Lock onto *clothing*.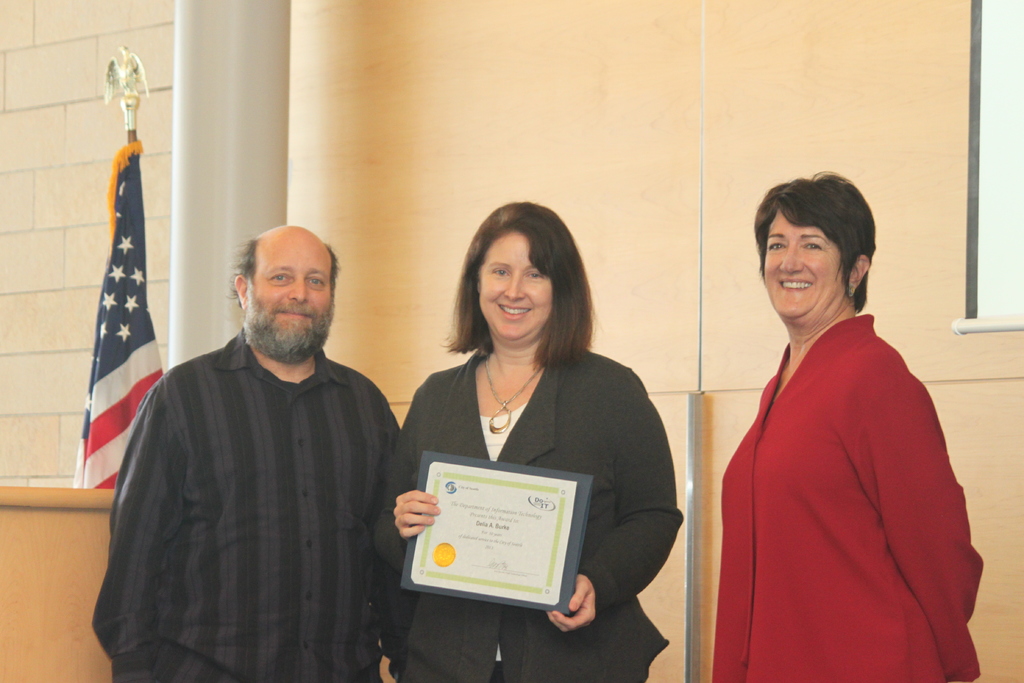
Locked: <region>717, 280, 970, 682</region>.
